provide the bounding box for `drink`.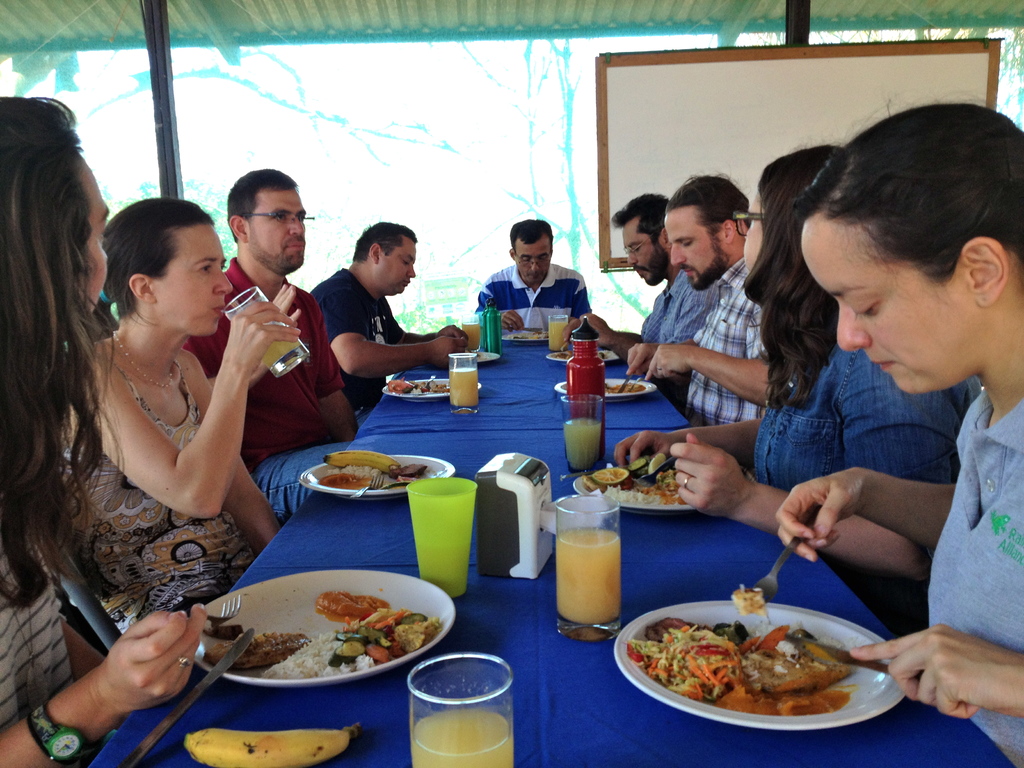
bbox=(547, 322, 572, 351).
